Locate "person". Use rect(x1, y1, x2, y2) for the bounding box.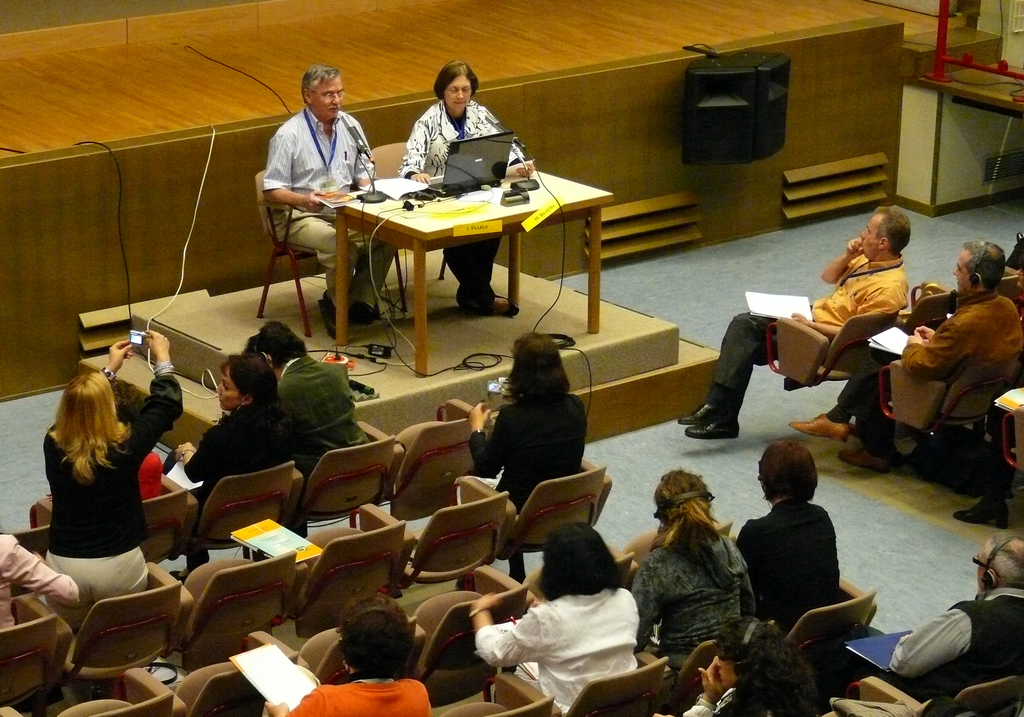
rect(468, 331, 593, 515).
